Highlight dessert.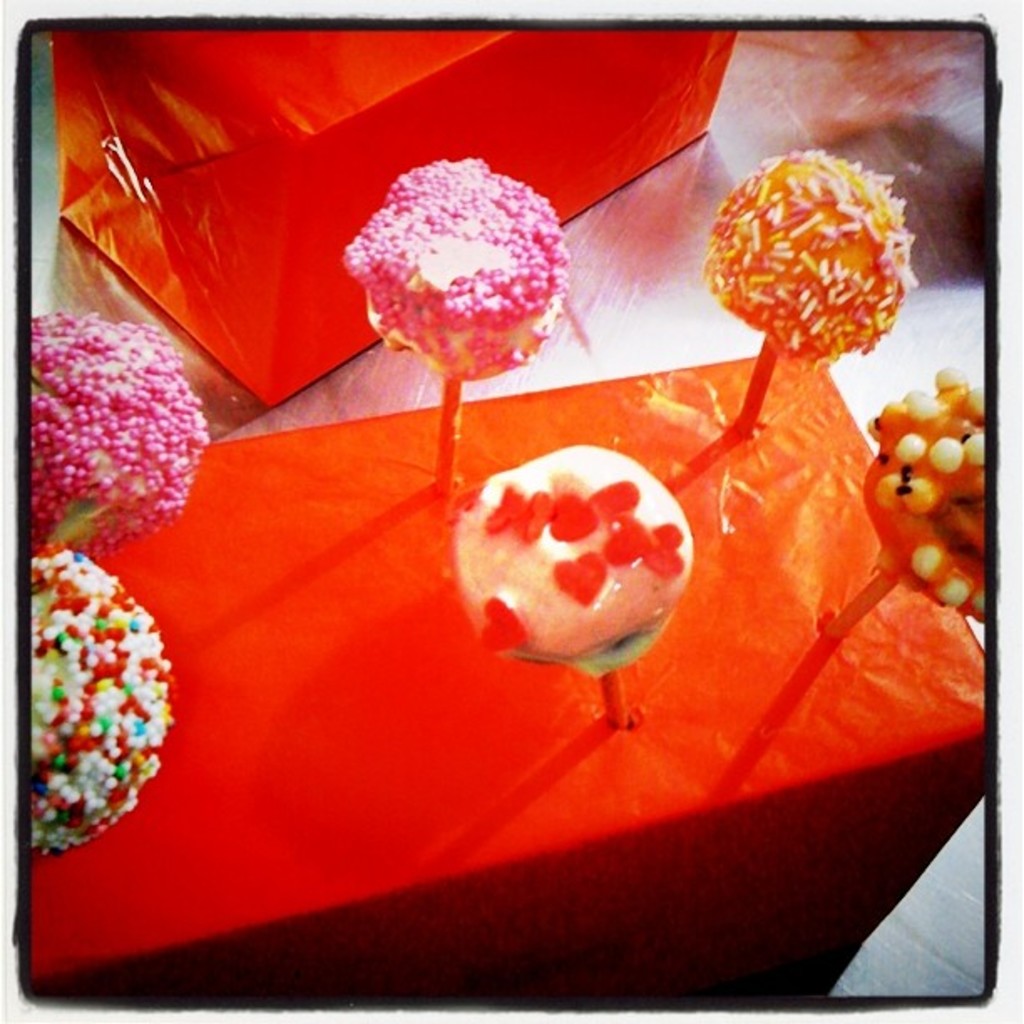
Highlighted region: [855, 361, 997, 617].
